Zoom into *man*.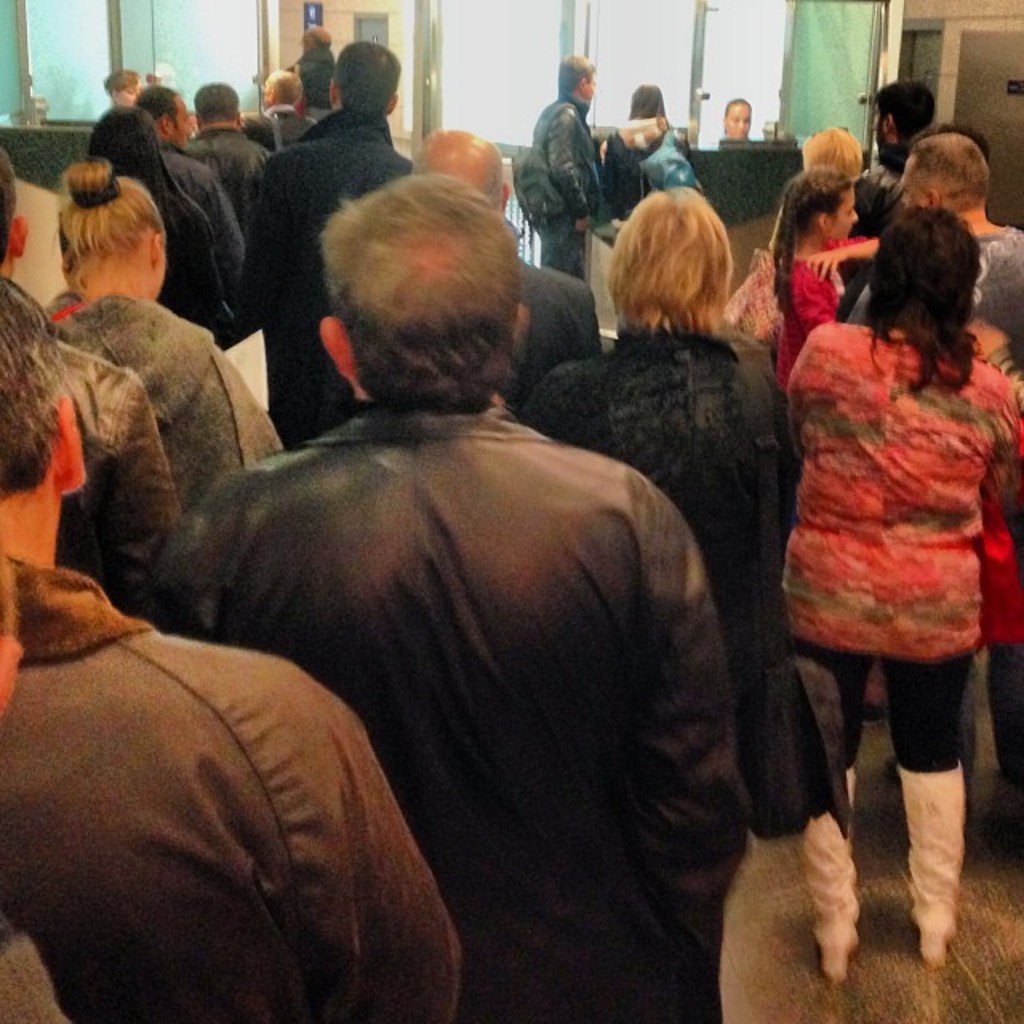
Zoom target: bbox=[232, 34, 414, 458].
